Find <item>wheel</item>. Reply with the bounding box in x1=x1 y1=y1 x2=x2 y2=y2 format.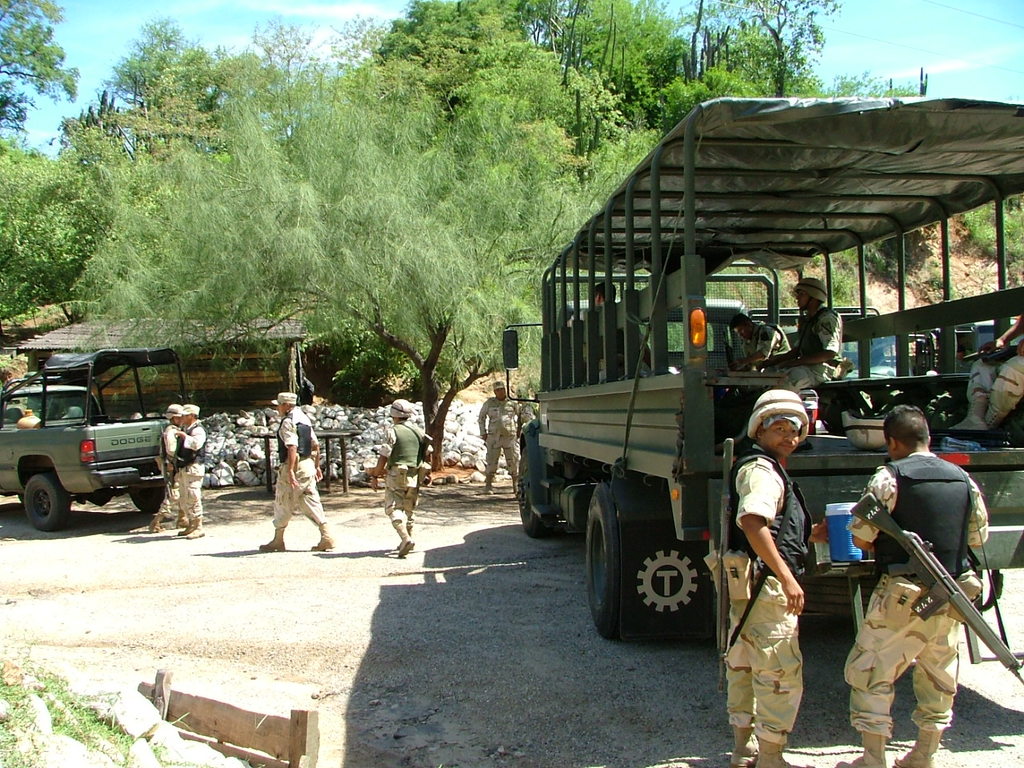
x1=128 y1=466 x2=166 y2=518.
